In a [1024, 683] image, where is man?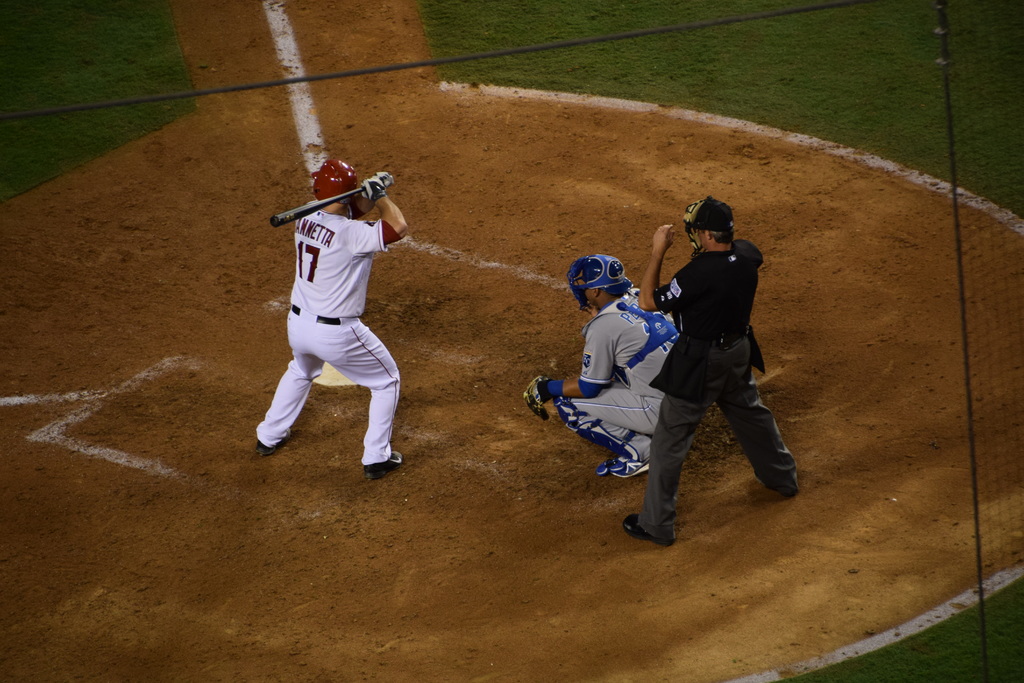
box=[262, 162, 410, 479].
